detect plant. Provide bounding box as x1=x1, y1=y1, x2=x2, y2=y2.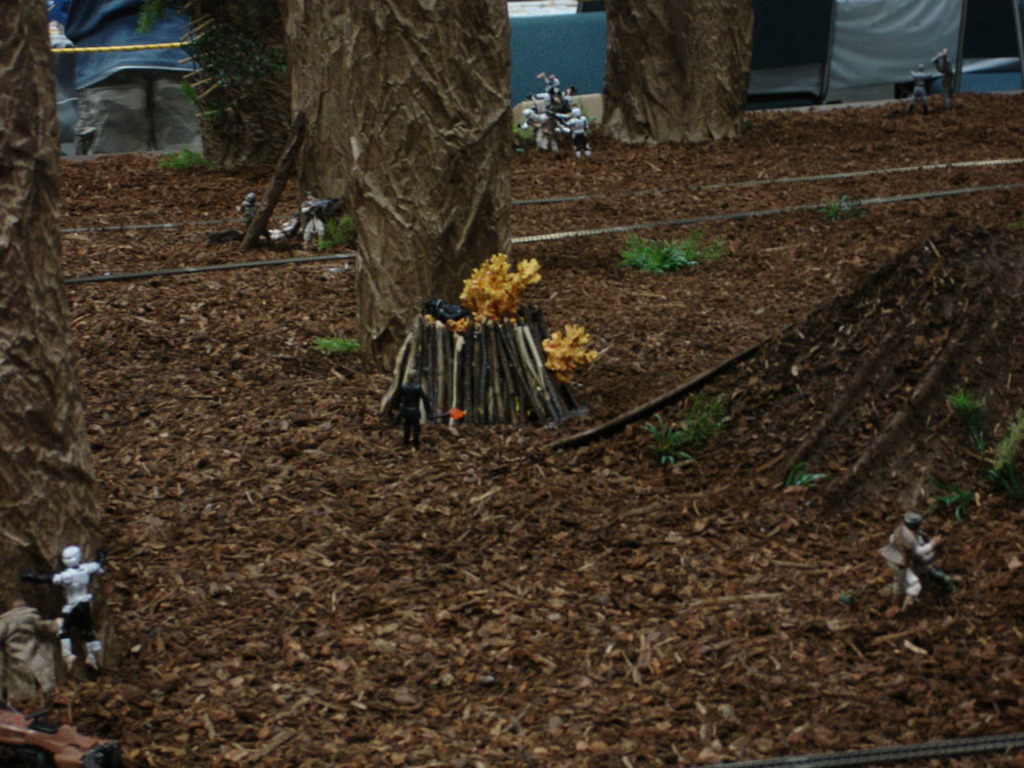
x1=994, y1=407, x2=1023, y2=495.
